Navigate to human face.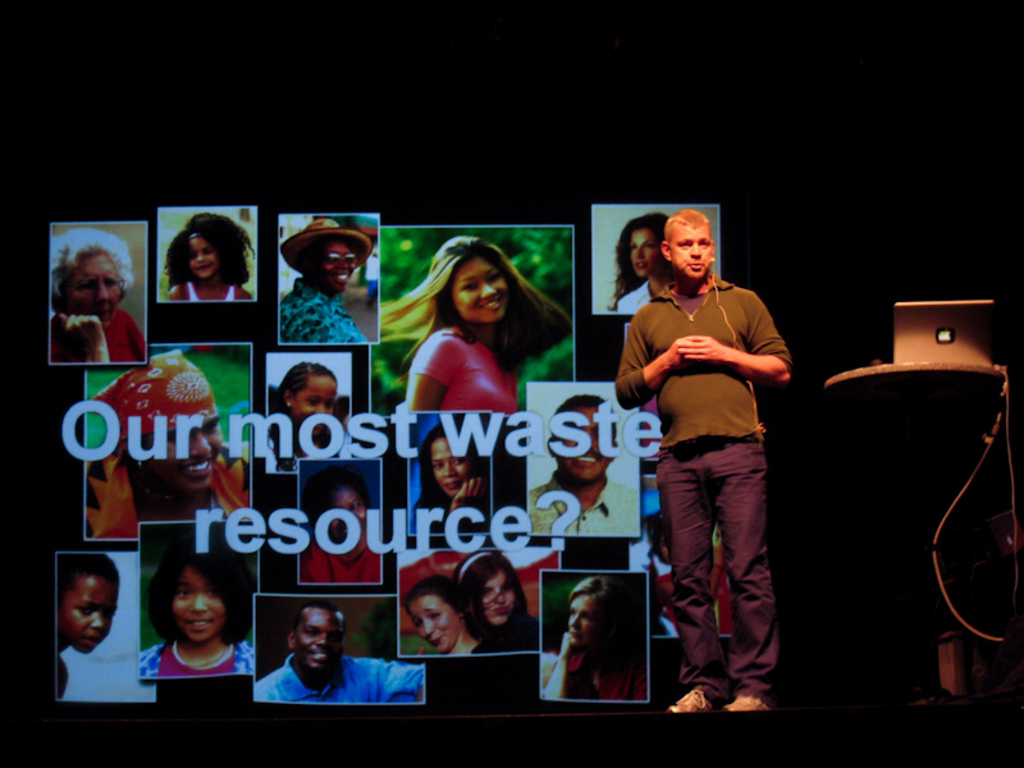
Navigation target: bbox(627, 228, 660, 284).
